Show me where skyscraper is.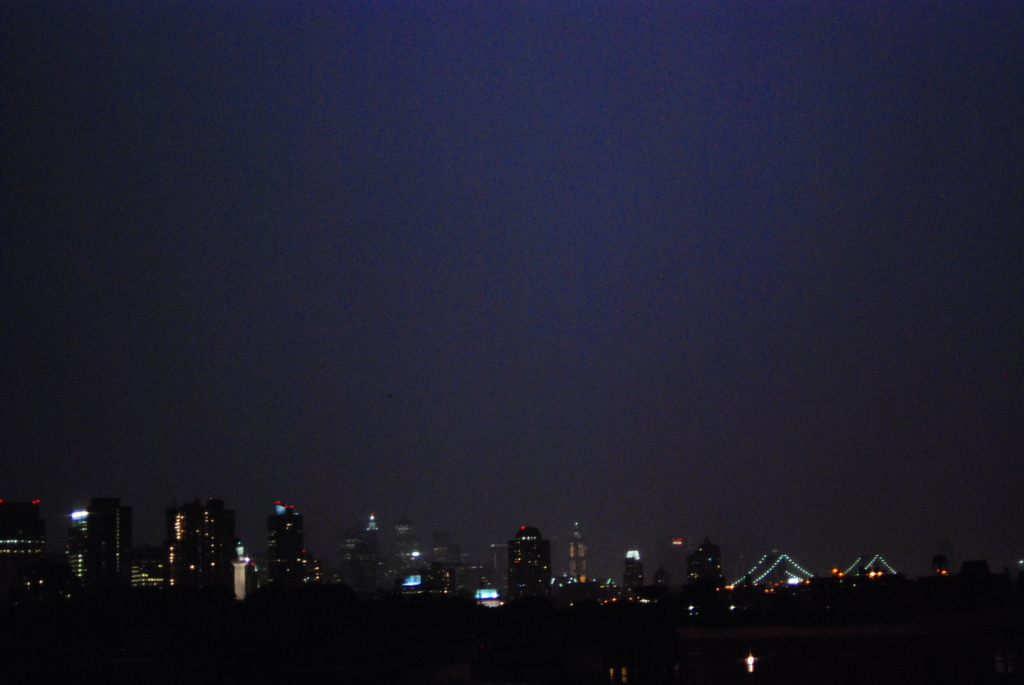
skyscraper is at bbox=[337, 508, 393, 596].
